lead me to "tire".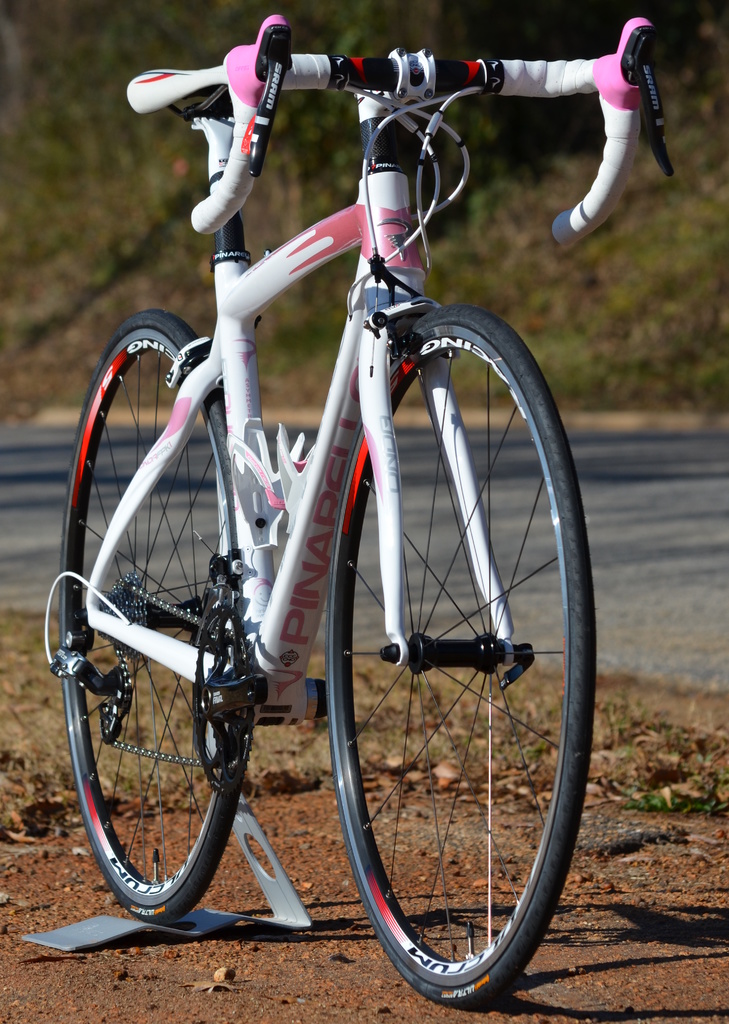
Lead to [x1=55, y1=309, x2=260, y2=915].
